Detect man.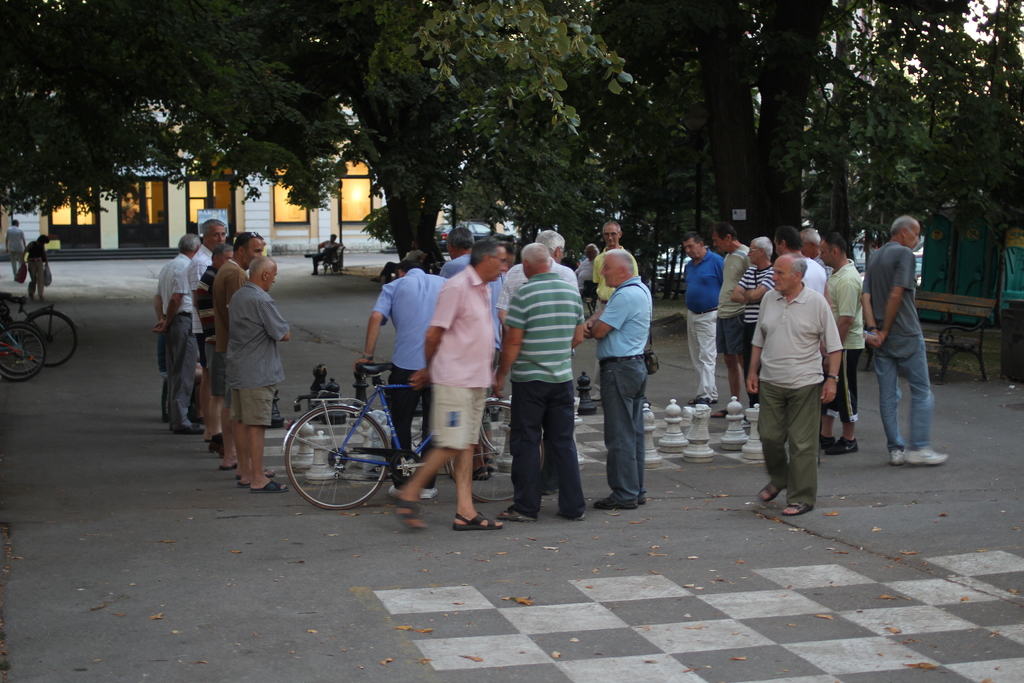
Detected at x1=18 y1=231 x2=47 y2=299.
